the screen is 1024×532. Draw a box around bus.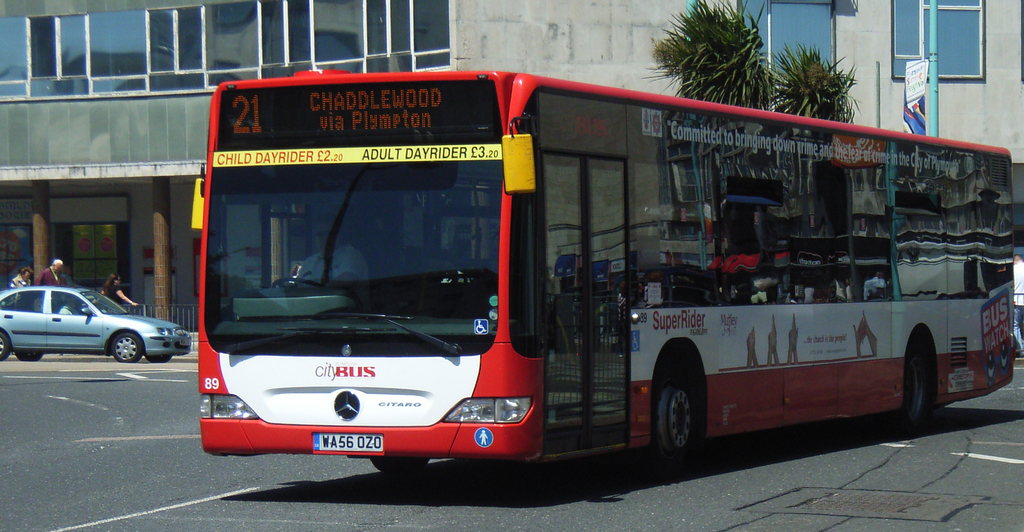
rect(194, 67, 1015, 481).
